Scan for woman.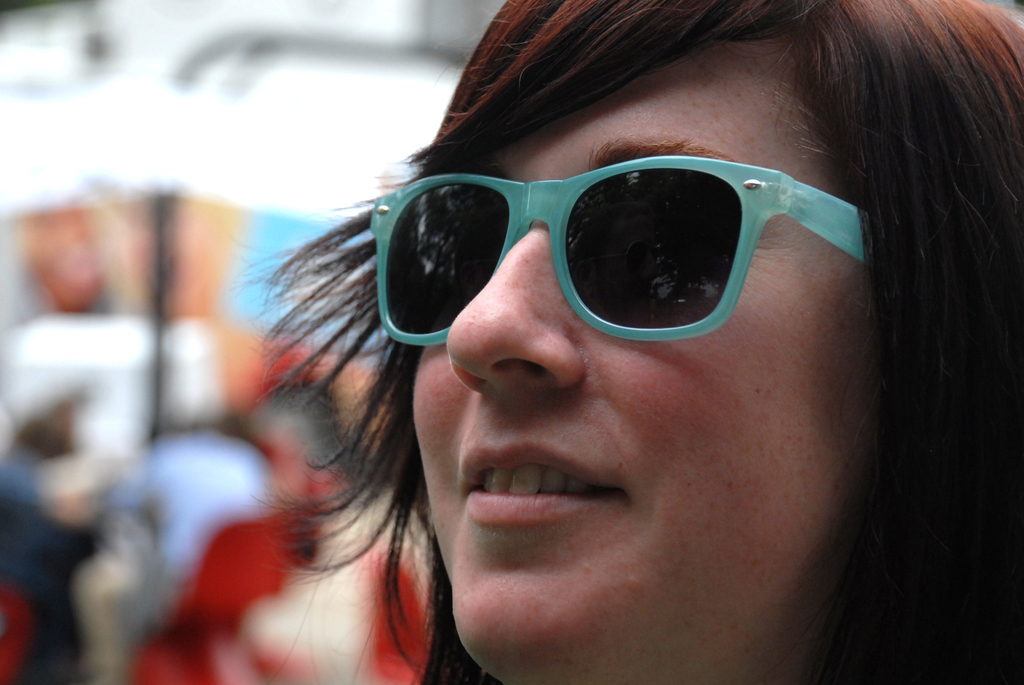
Scan result: locate(159, 56, 979, 666).
